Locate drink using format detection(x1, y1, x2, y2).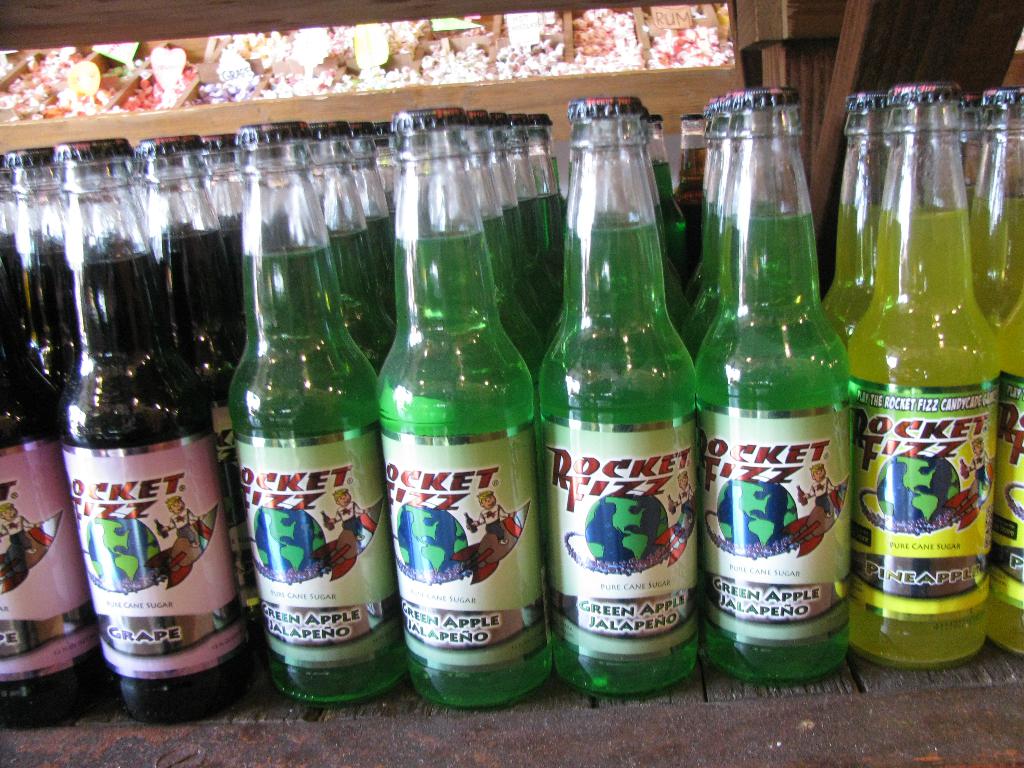
detection(0, 88, 1023, 724).
